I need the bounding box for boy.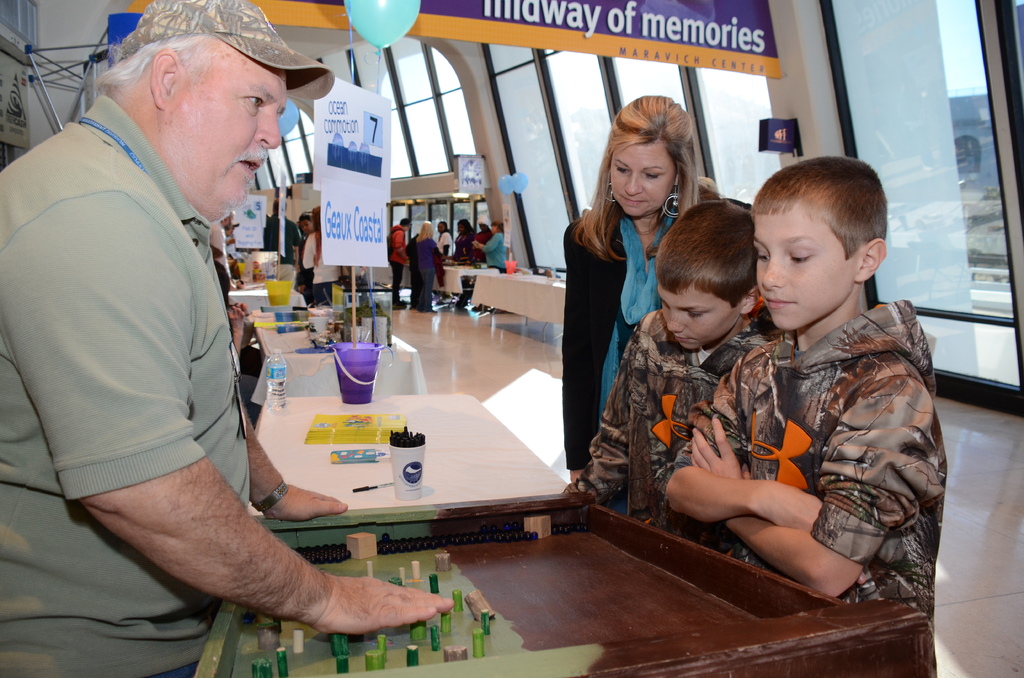
Here it is: box(561, 193, 771, 540).
